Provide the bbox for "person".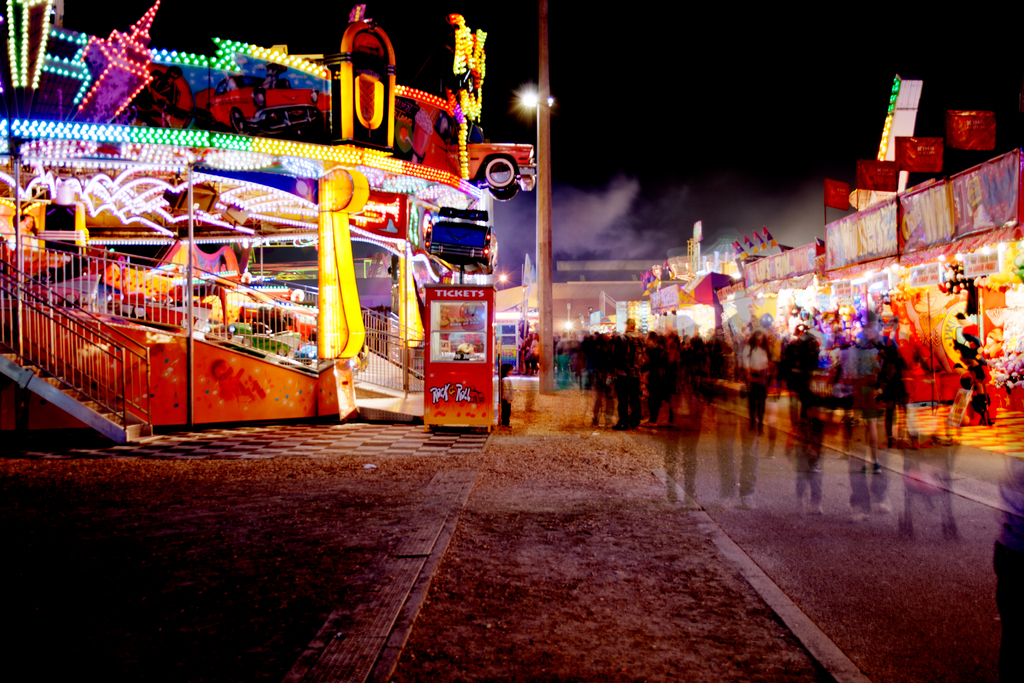
[783,305,802,343].
